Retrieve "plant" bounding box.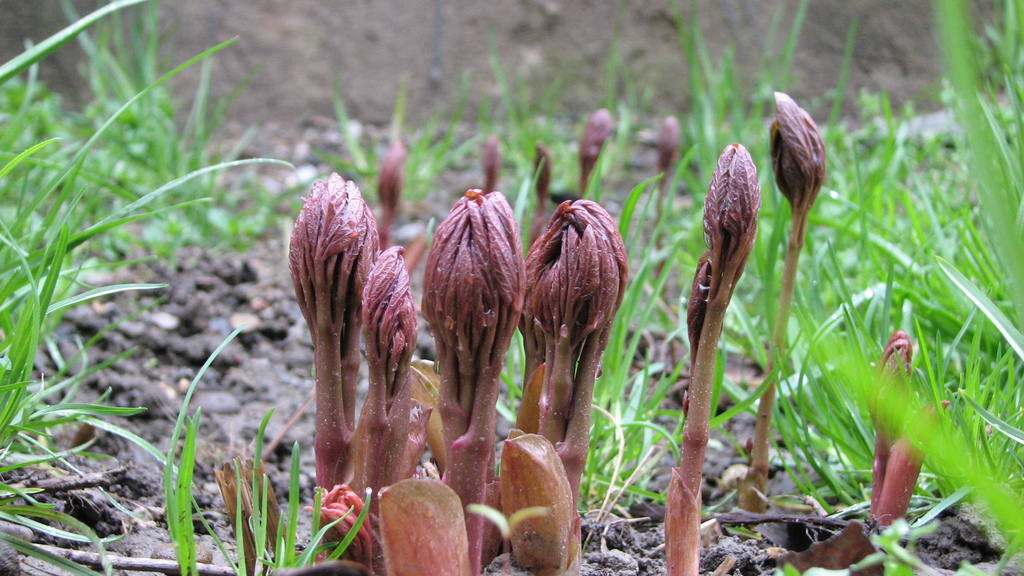
Bounding box: <box>230,401,375,572</box>.
